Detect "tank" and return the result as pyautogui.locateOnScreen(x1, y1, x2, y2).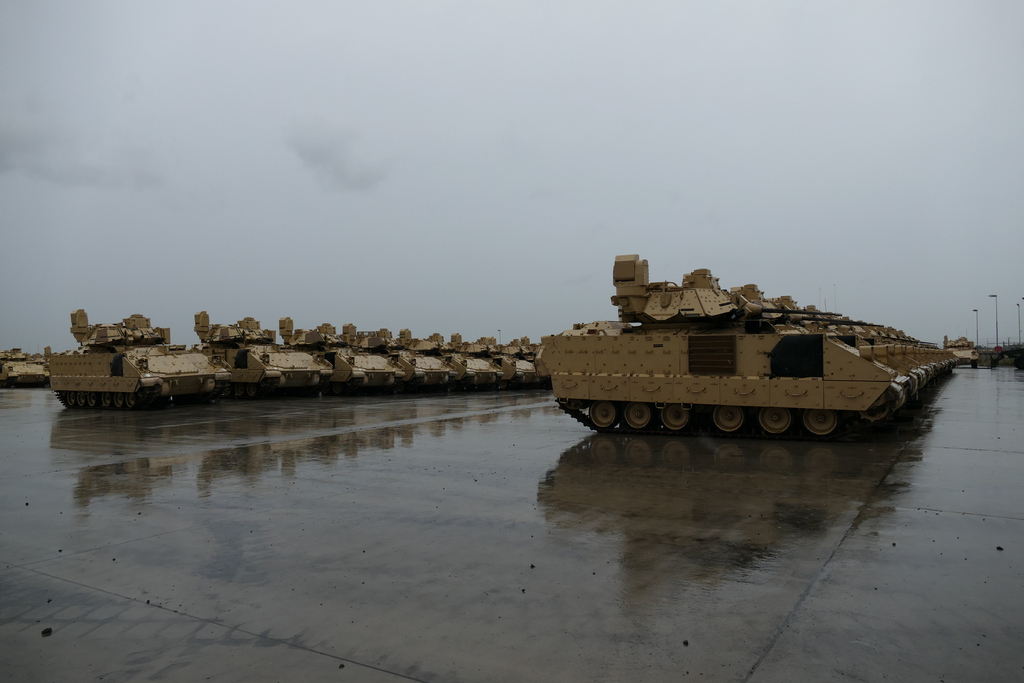
pyautogui.locateOnScreen(43, 309, 547, 411).
